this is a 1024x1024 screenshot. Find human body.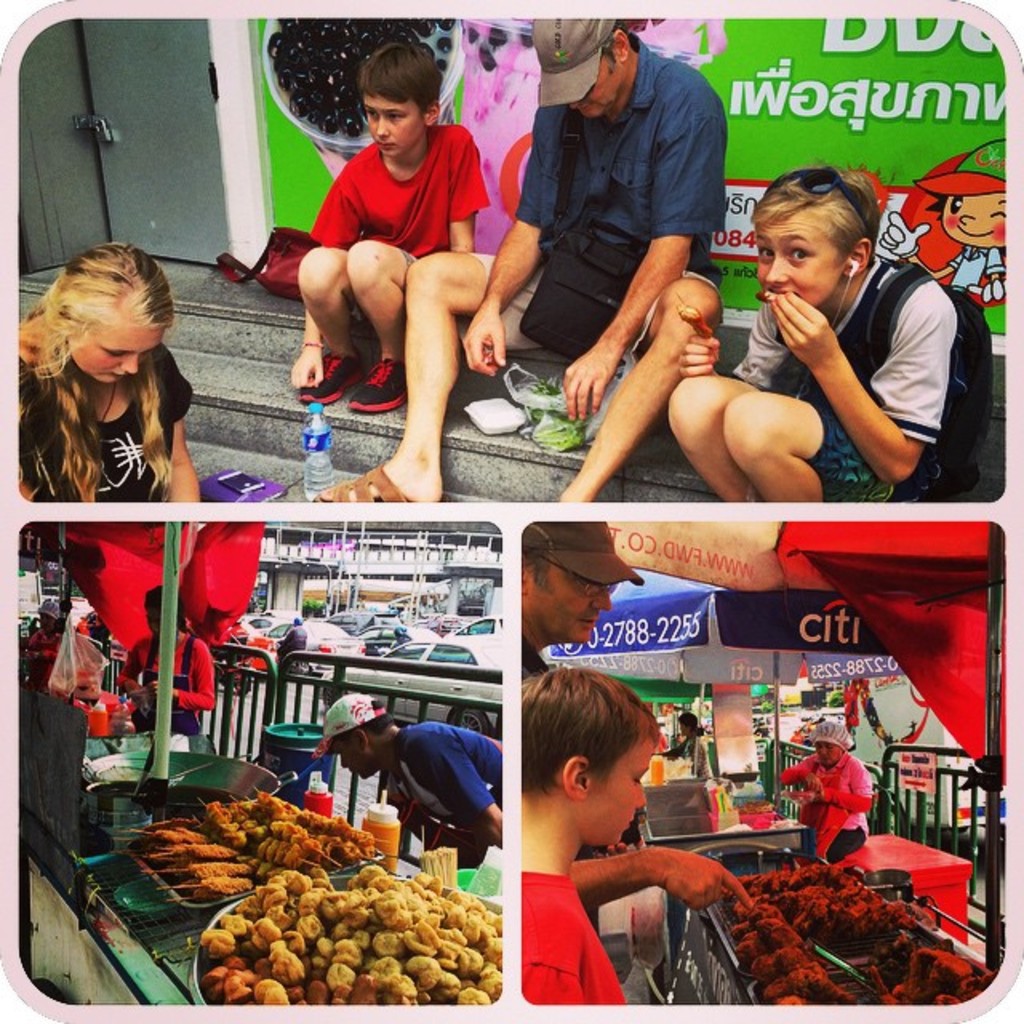
Bounding box: rect(786, 758, 877, 864).
